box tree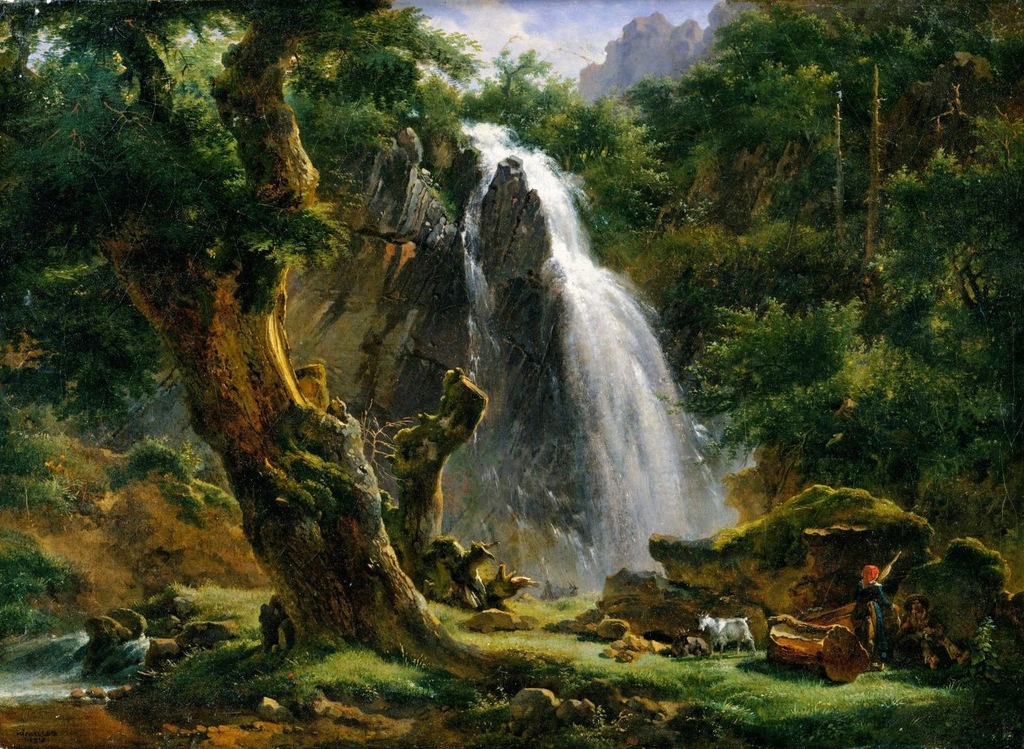
region(0, 0, 493, 688)
